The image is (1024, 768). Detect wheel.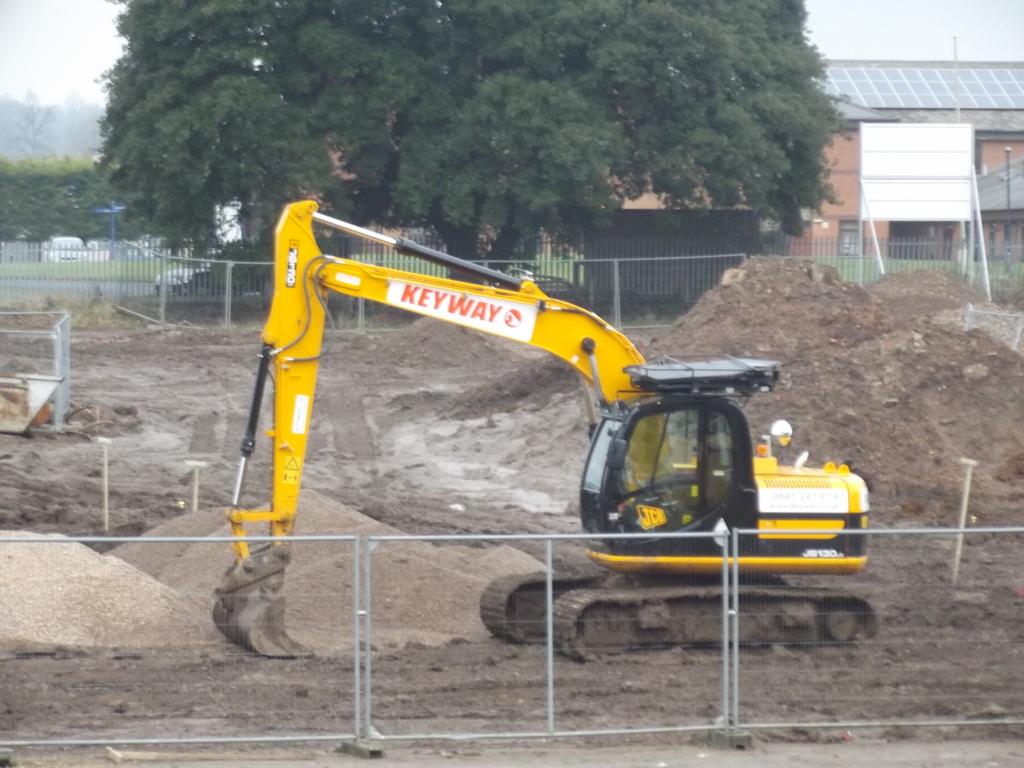
Detection: left=559, top=579, right=883, bottom=648.
